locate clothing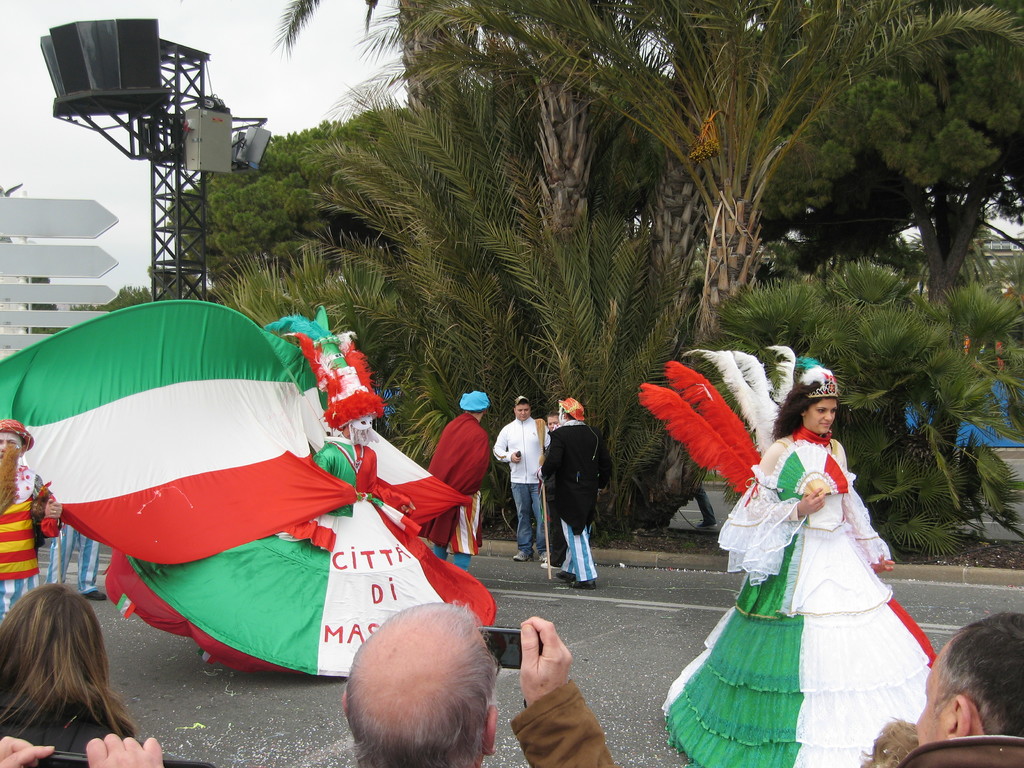
(left=546, top=435, right=572, bottom=569)
